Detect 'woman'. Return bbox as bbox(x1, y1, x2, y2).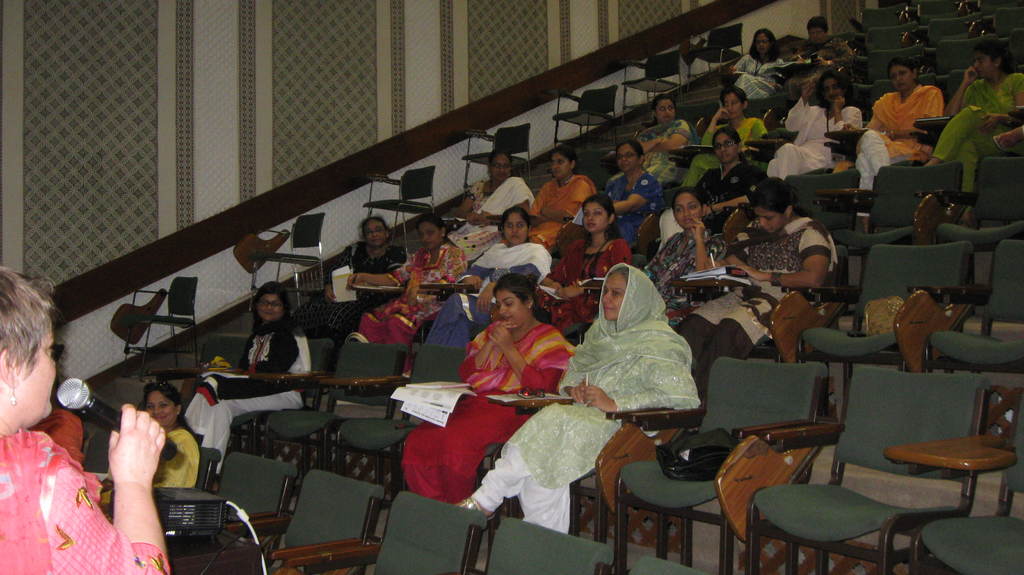
bbox(924, 40, 1023, 223).
